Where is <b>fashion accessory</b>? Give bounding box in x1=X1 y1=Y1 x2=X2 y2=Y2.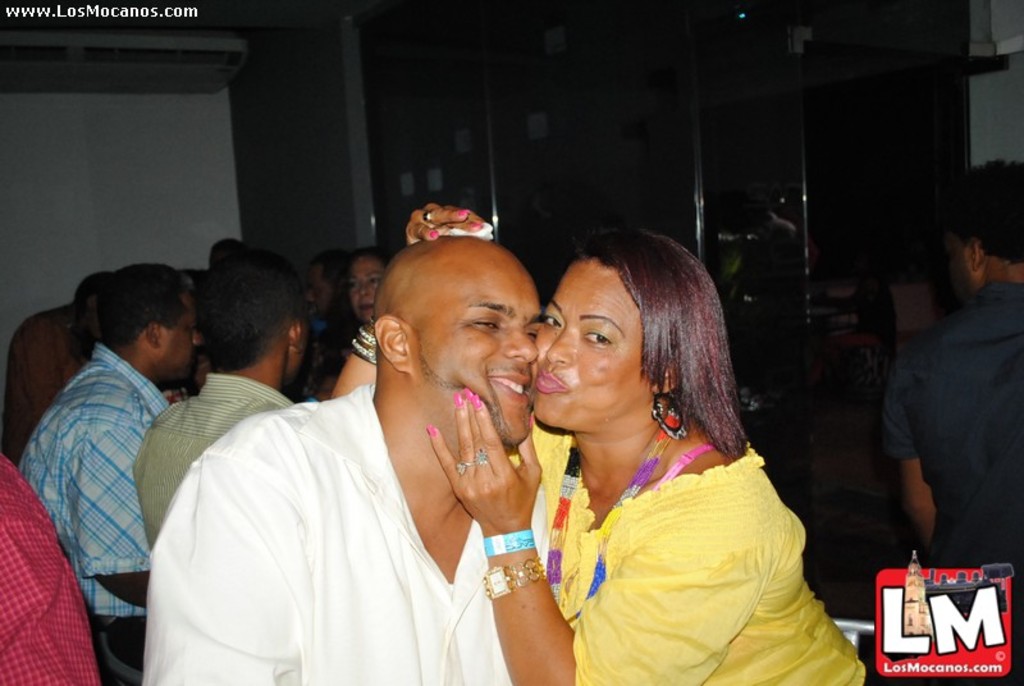
x1=475 y1=449 x2=488 y2=465.
